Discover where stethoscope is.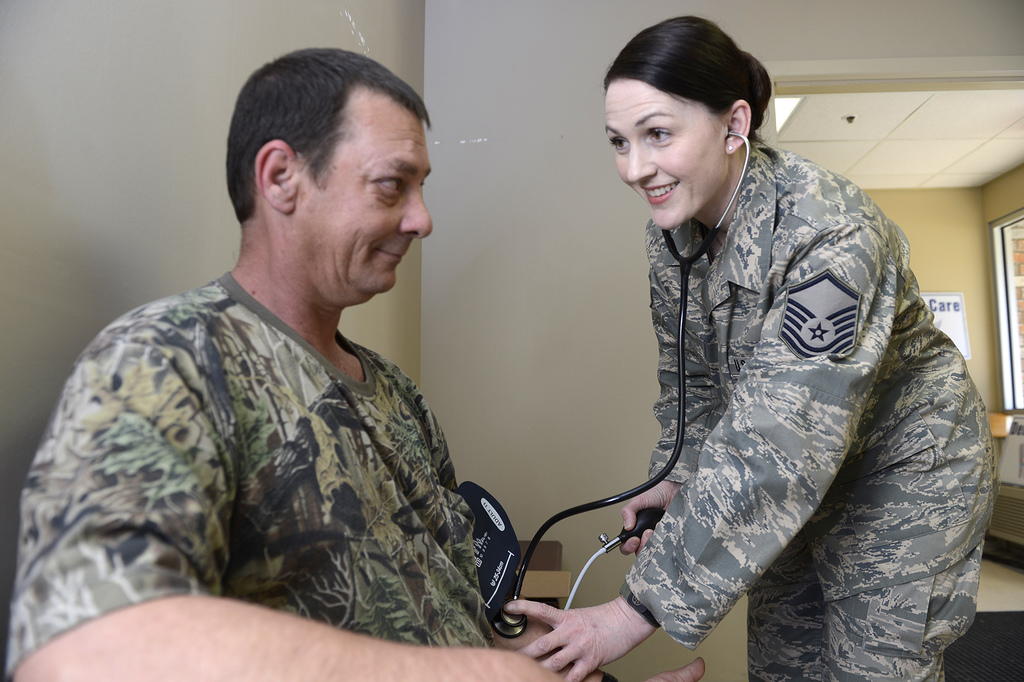
Discovered at region(490, 125, 753, 640).
